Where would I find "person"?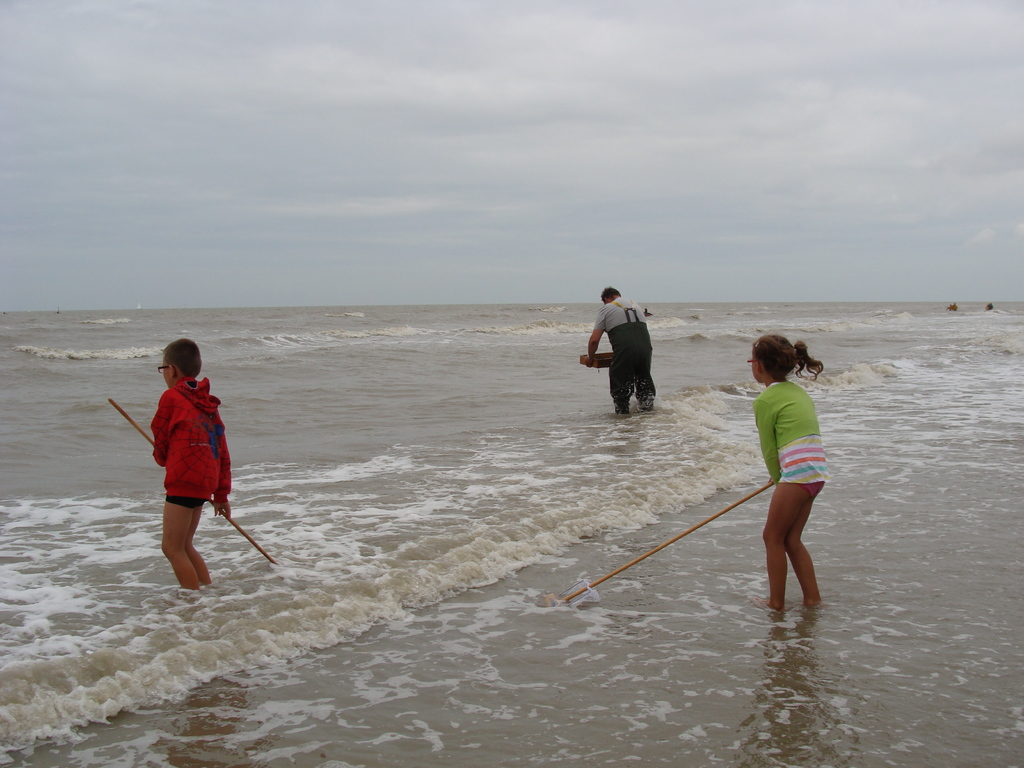
At 748:331:824:617.
